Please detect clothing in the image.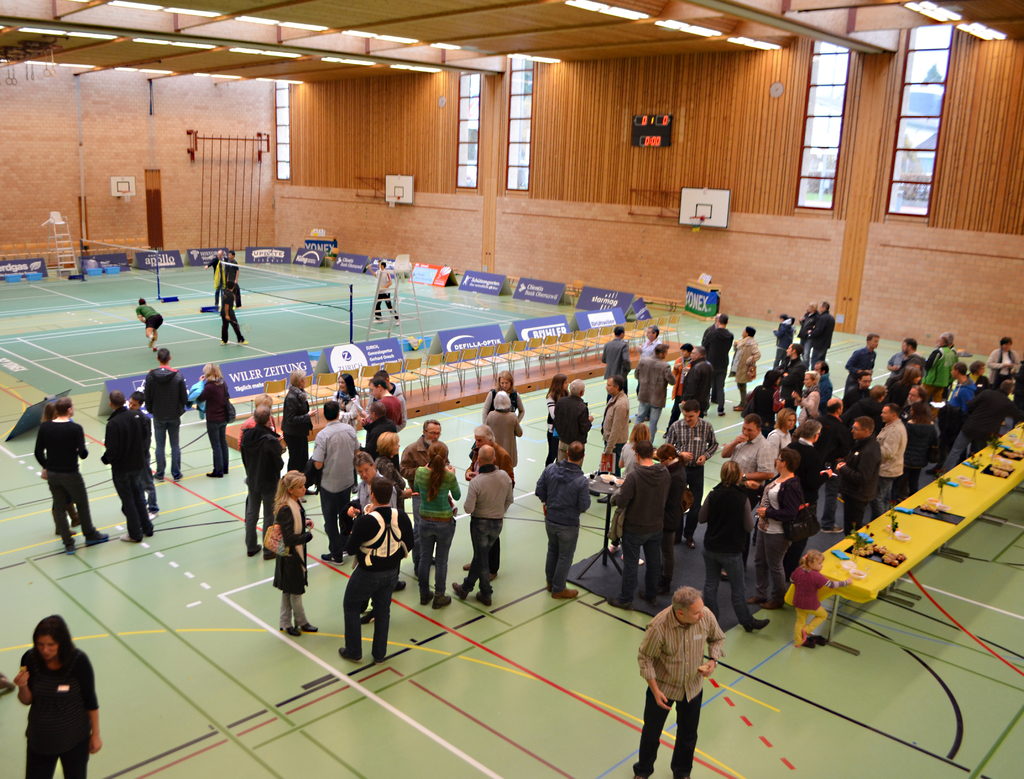
x1=738 y1=379 x2=774 y2=436.
